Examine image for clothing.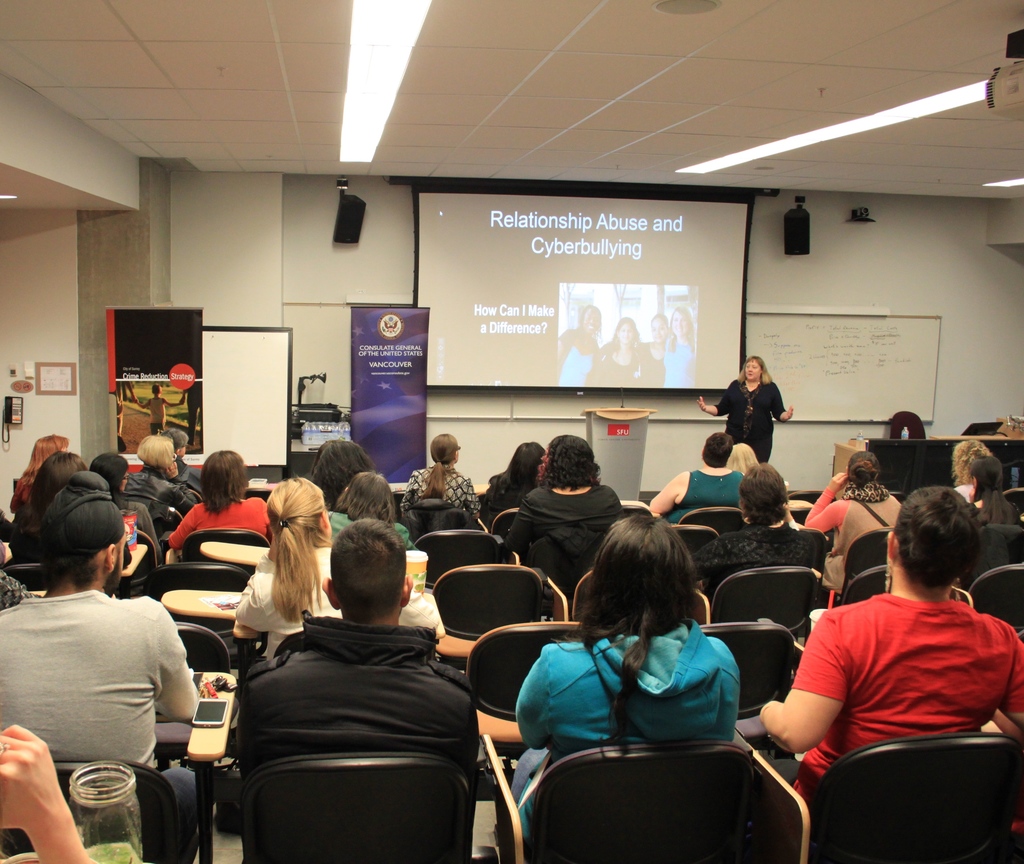
Examination result: bbox=(637, 338, 662, 384).
